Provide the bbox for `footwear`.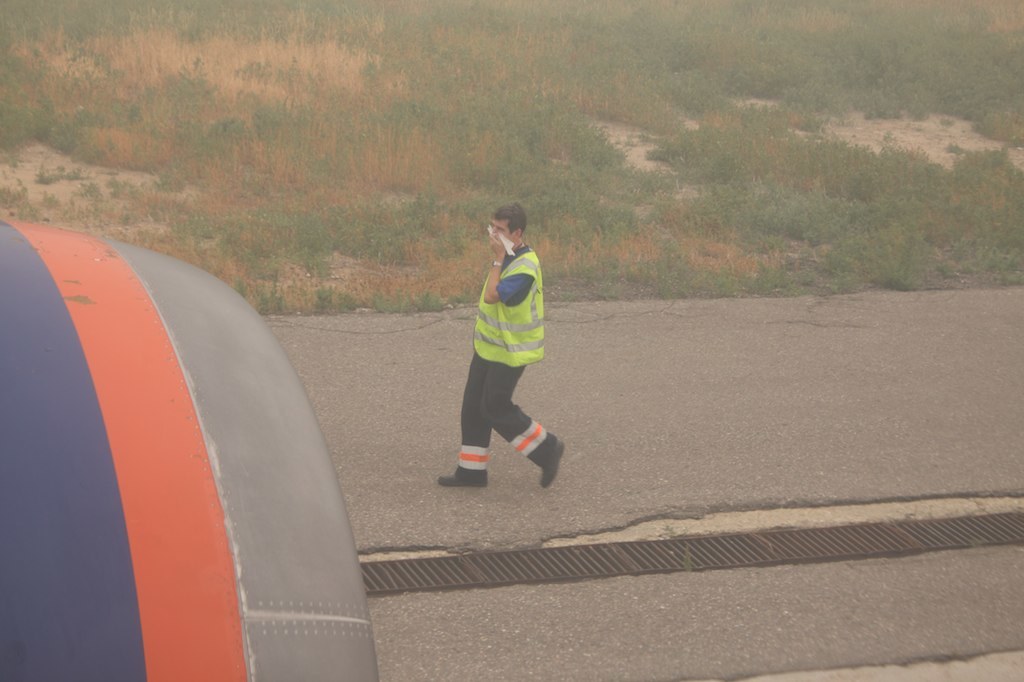
left=436, top=469, right=492, bottom=490.
